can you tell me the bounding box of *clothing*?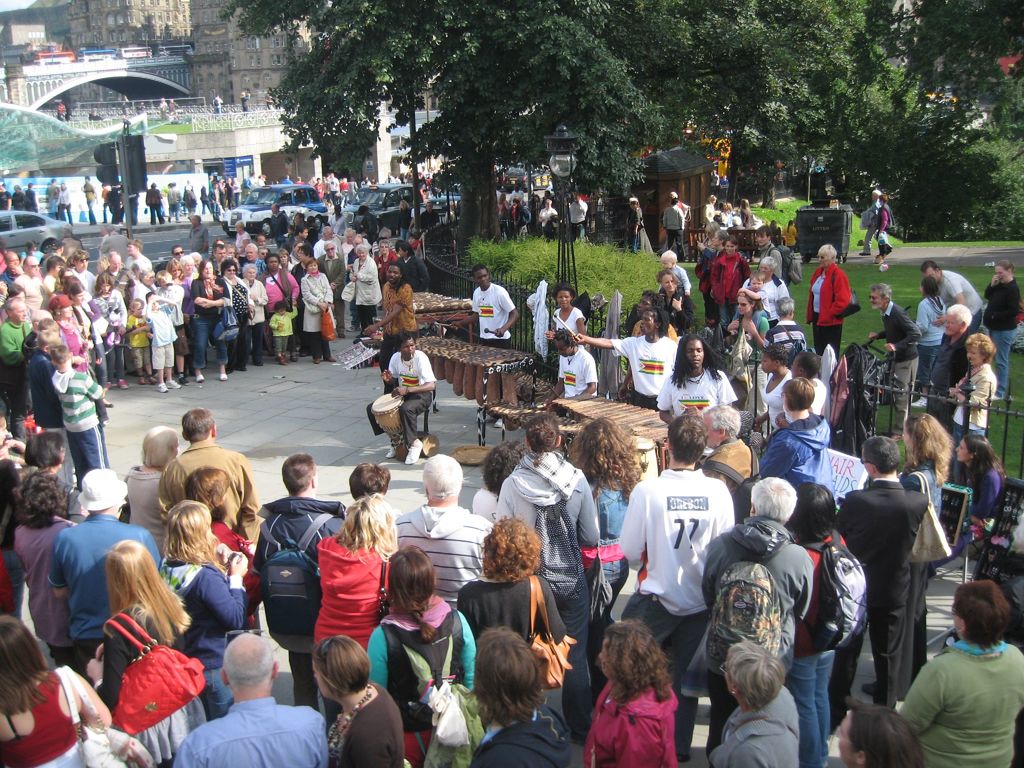
x1=900, y1=609, x2=1023, y2=767.
